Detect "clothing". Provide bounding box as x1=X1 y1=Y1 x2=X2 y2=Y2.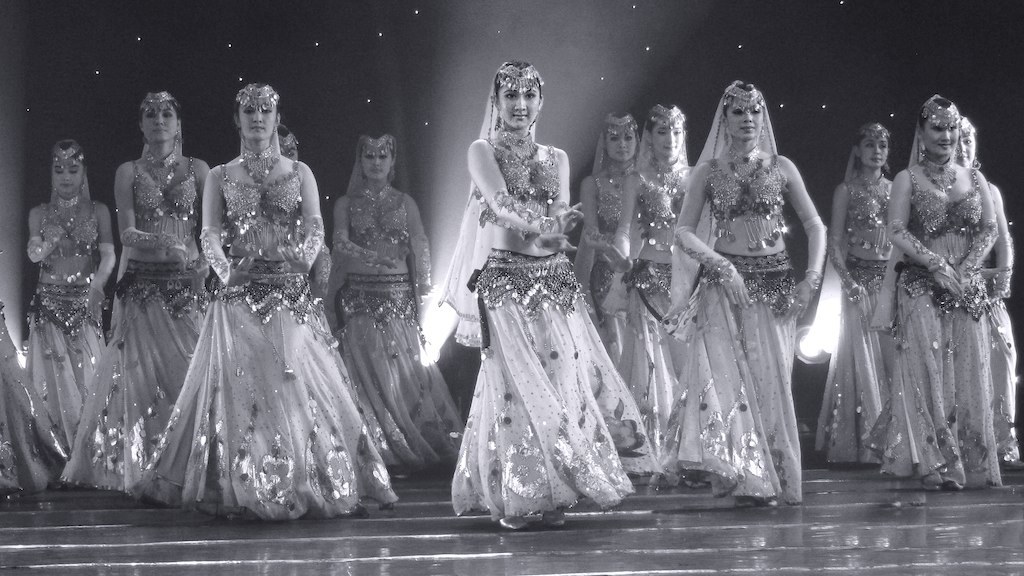
x1=15 y1=188 x2=99 y2=437.
